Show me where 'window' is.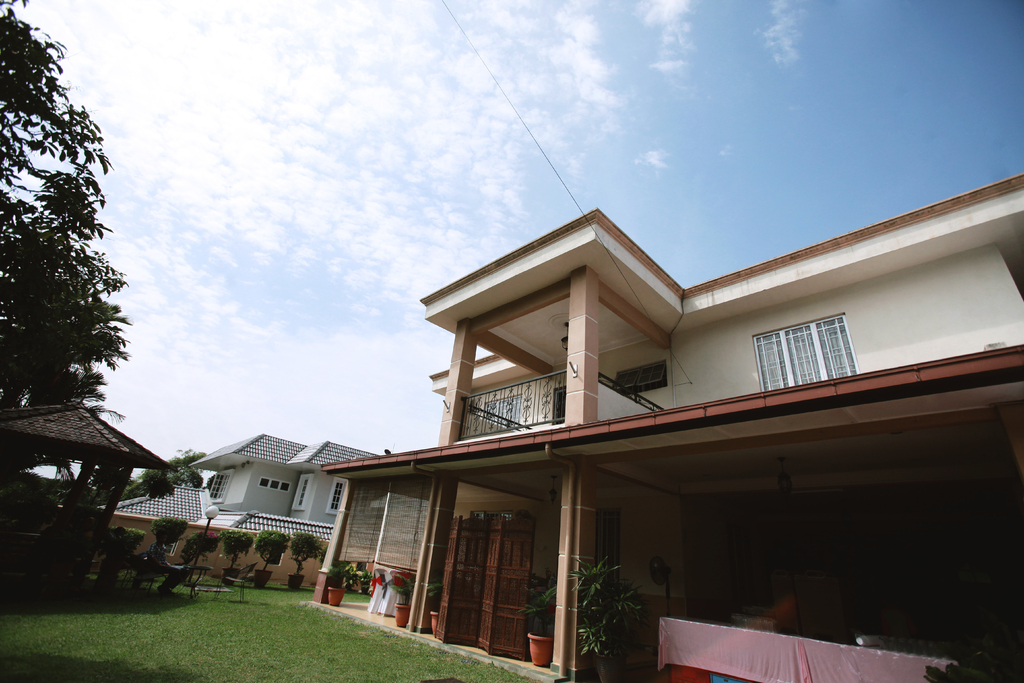
'window' is at box=[325, 477, 344, 516].
